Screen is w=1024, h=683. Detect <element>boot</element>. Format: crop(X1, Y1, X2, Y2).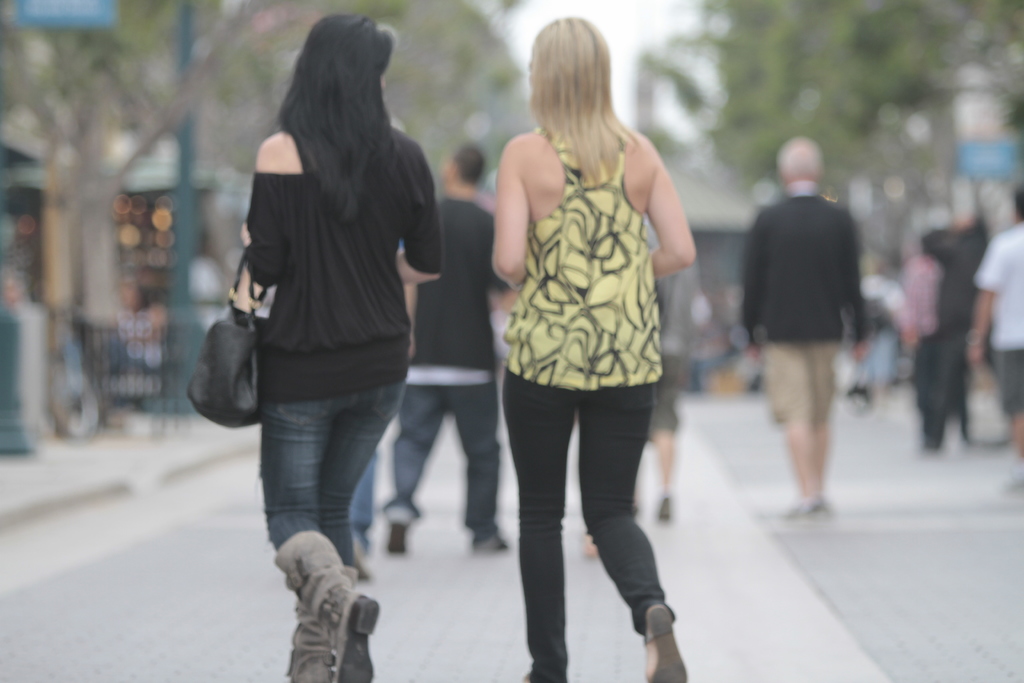
crop(283, 531, 348, 682).
